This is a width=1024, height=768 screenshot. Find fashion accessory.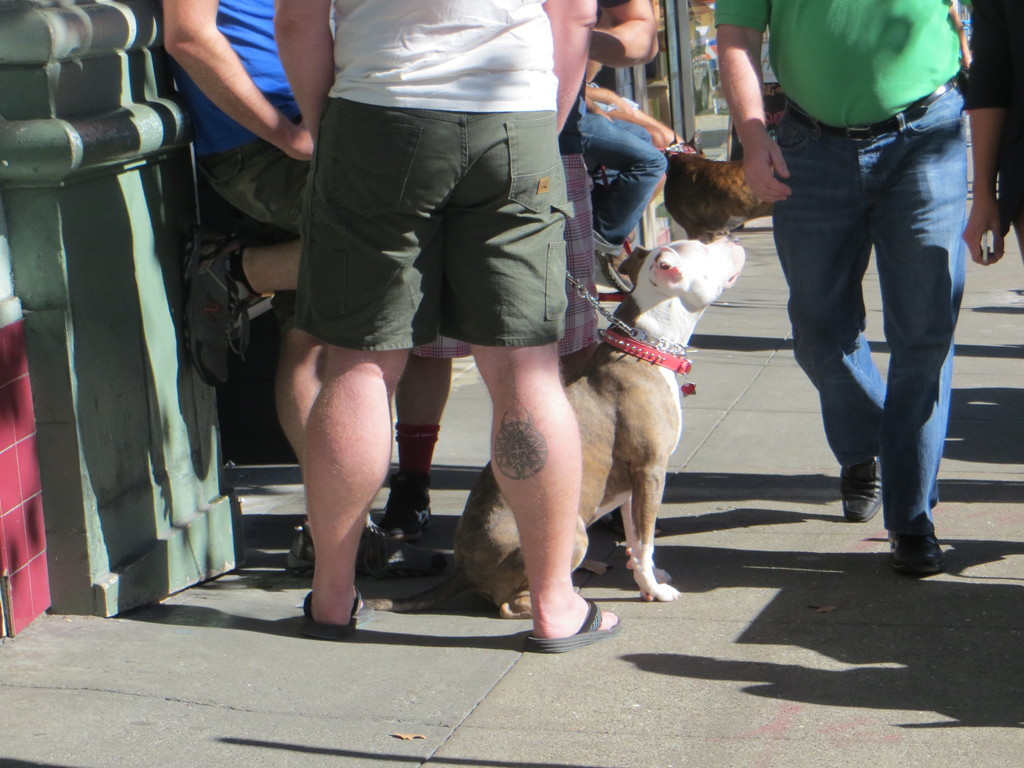
Bounding box: (x1=529, y1=601, x2=624, y2=657).
